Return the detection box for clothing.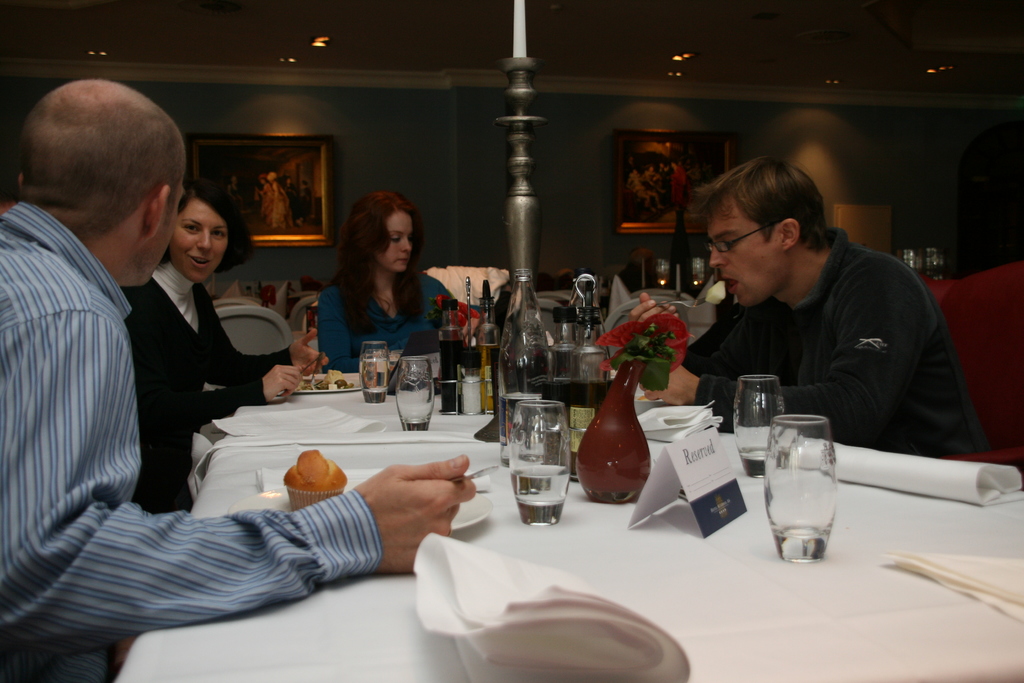
663, 213, 968, 459.
